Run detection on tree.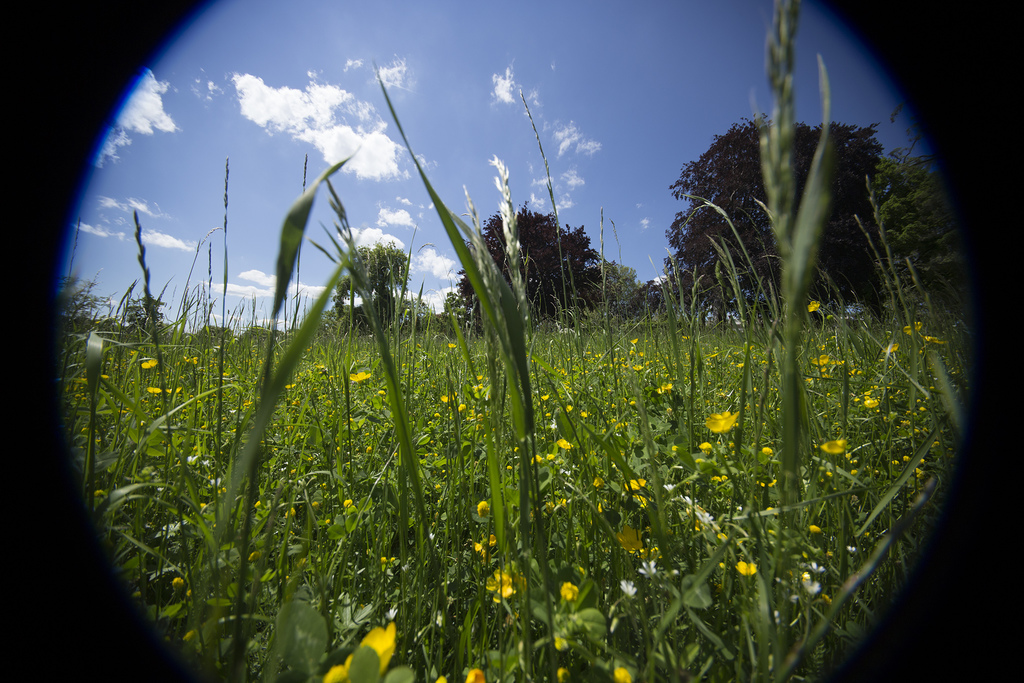
Result: rect(885, 133, 973, 332).
